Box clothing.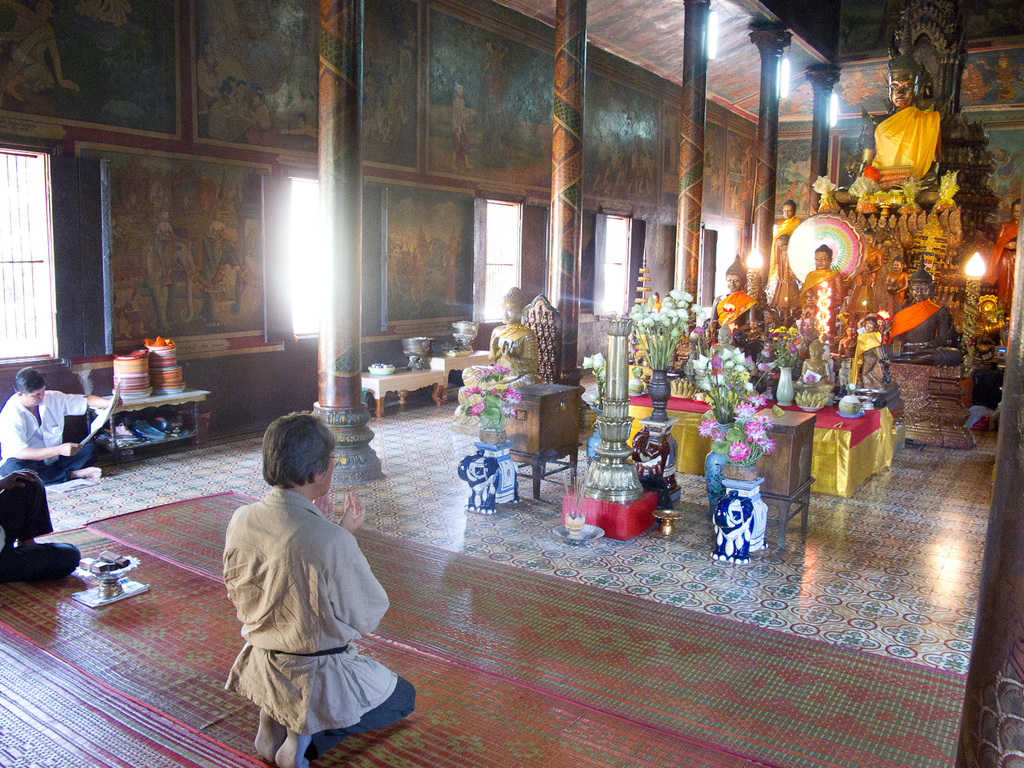
864, 98, 948, 173.
